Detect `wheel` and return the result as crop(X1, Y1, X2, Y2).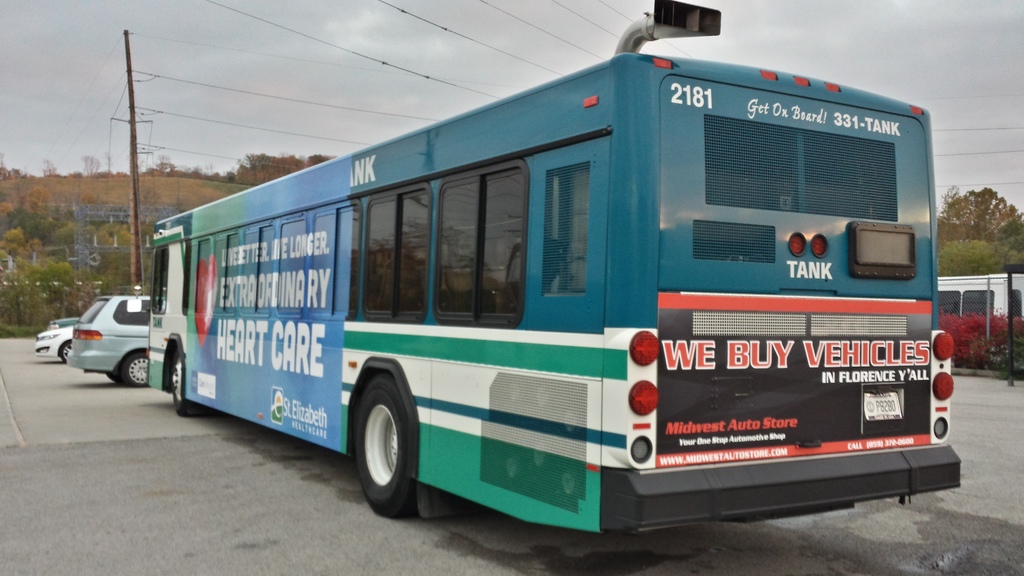
crop(170, 351, 205, 416).
